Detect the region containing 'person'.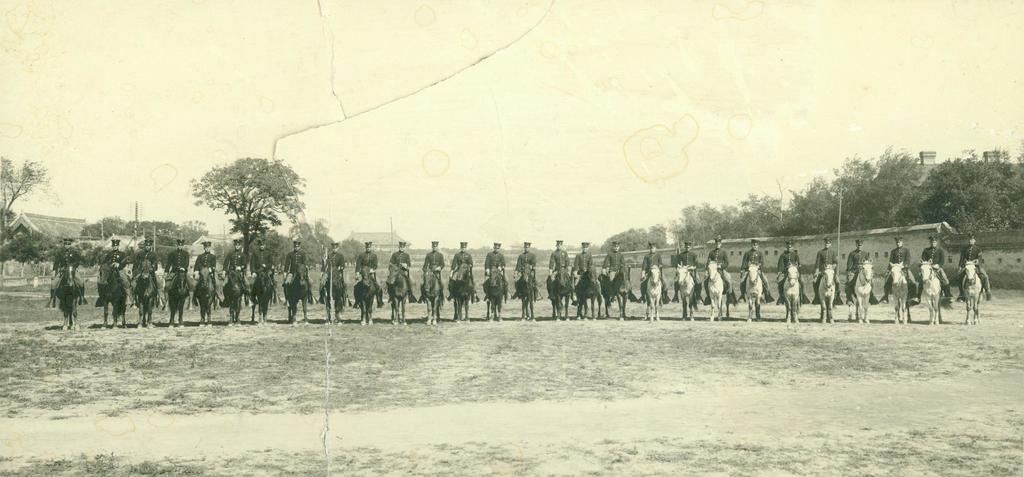
select_region(551, 237, 570, 280).
